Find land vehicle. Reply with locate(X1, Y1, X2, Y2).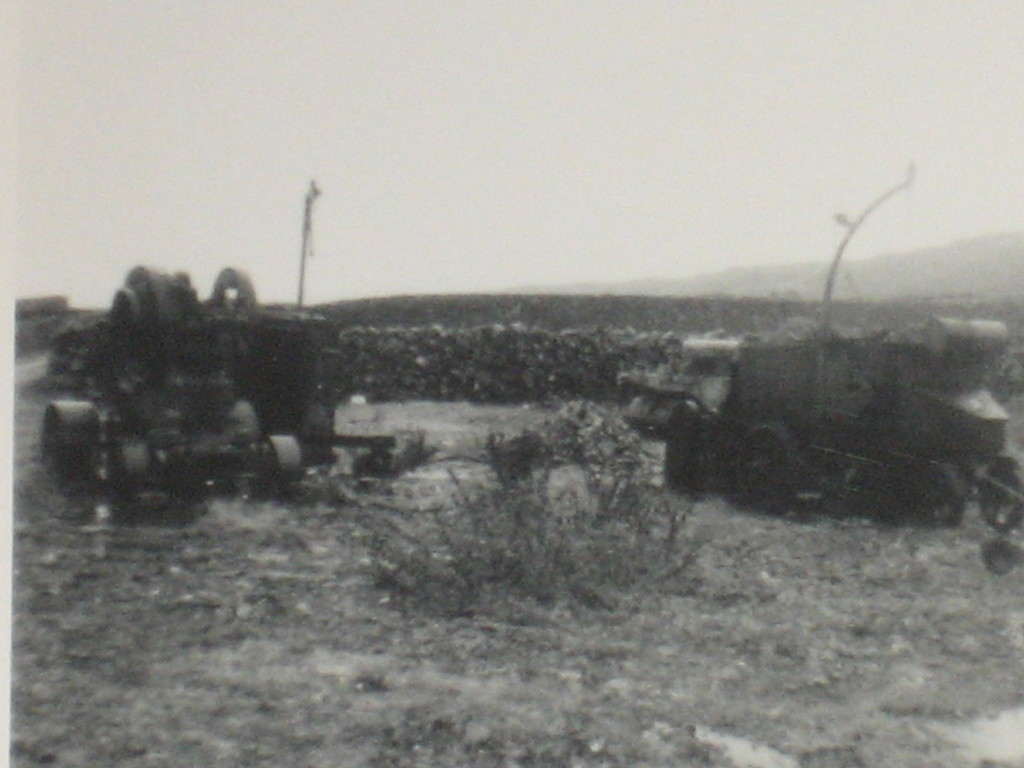
locate(662, 337, 1023, 533).
